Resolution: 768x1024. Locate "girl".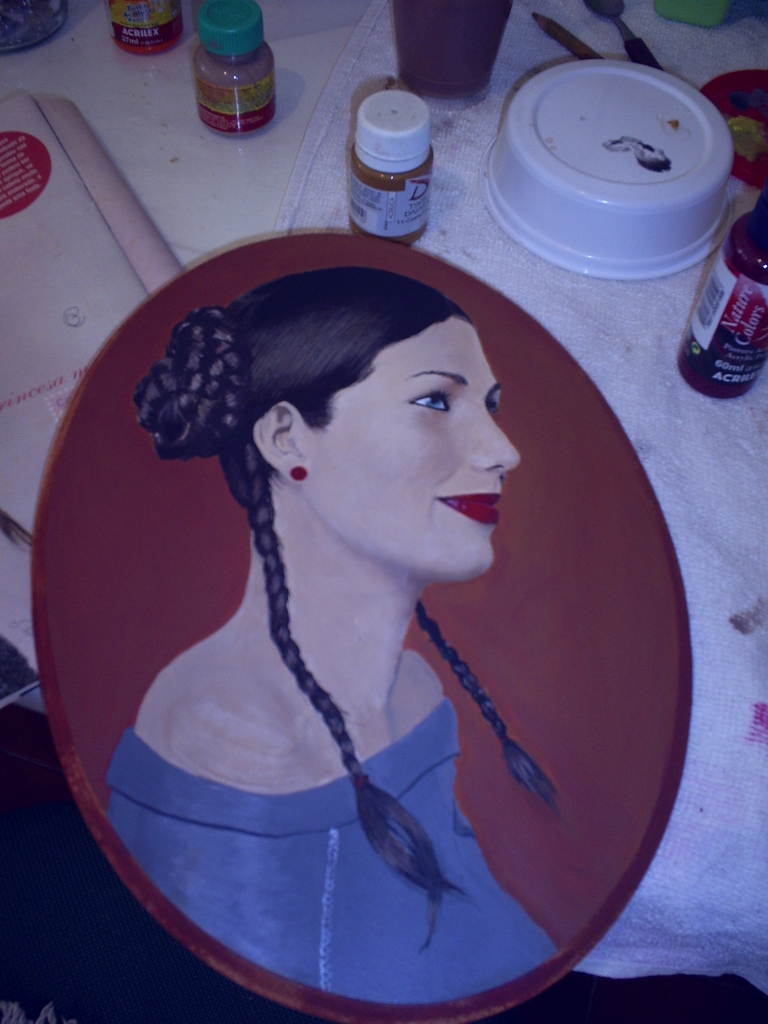
pyautogui.locateOnScreen(102, 262, 584, 1006).
